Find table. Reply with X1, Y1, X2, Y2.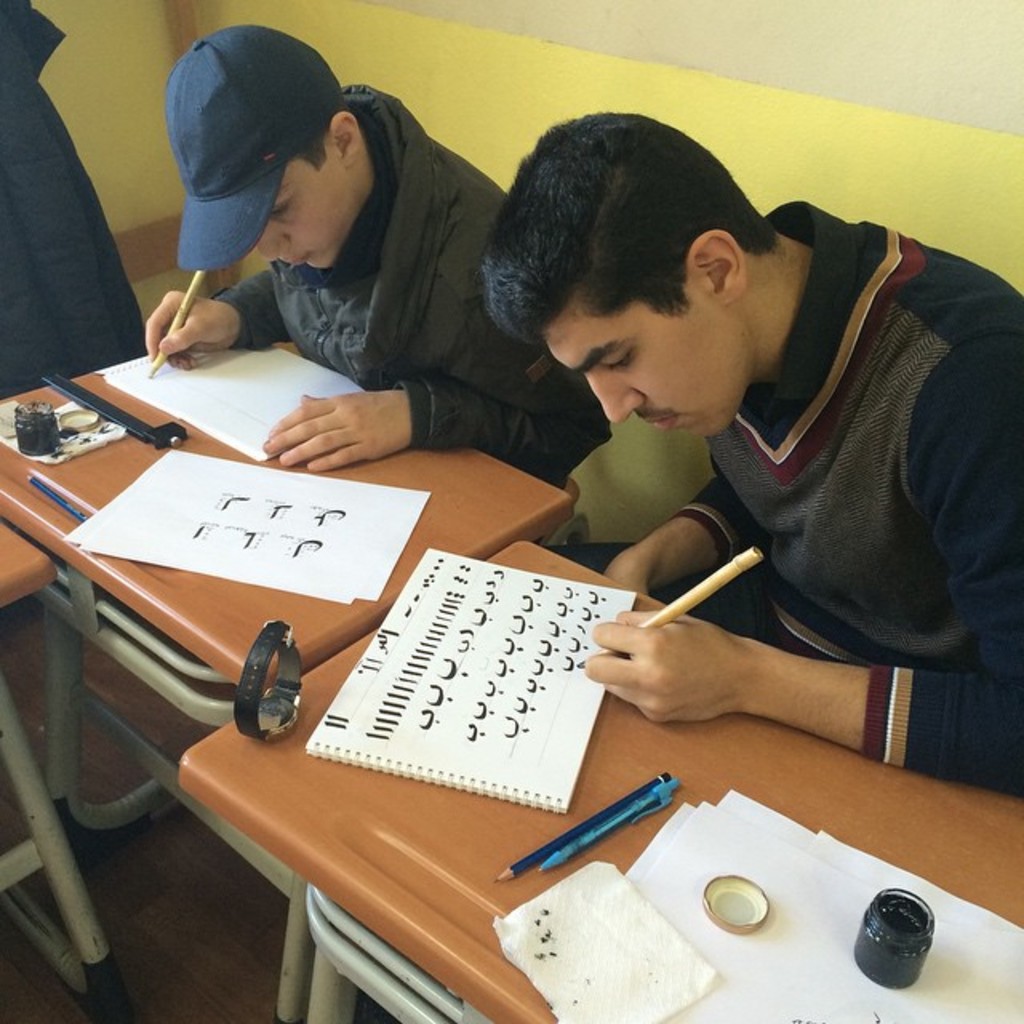
0, 525, 136, 1022.
